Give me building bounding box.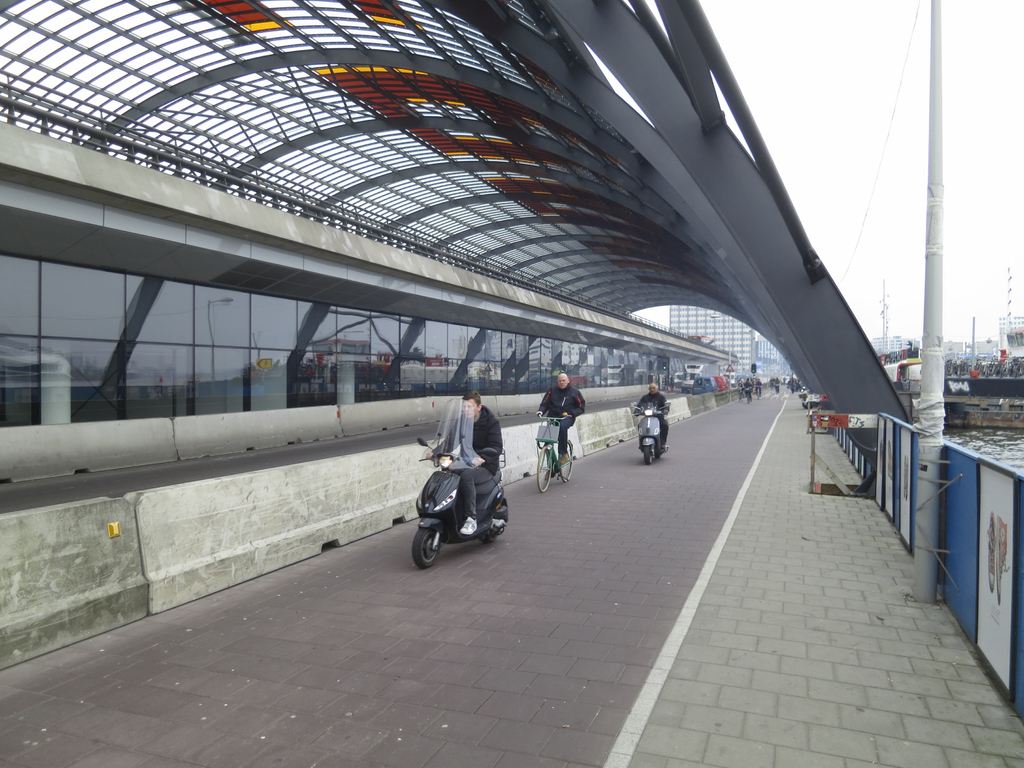
<bbox>669, 308, 756, 376</bbox>.
